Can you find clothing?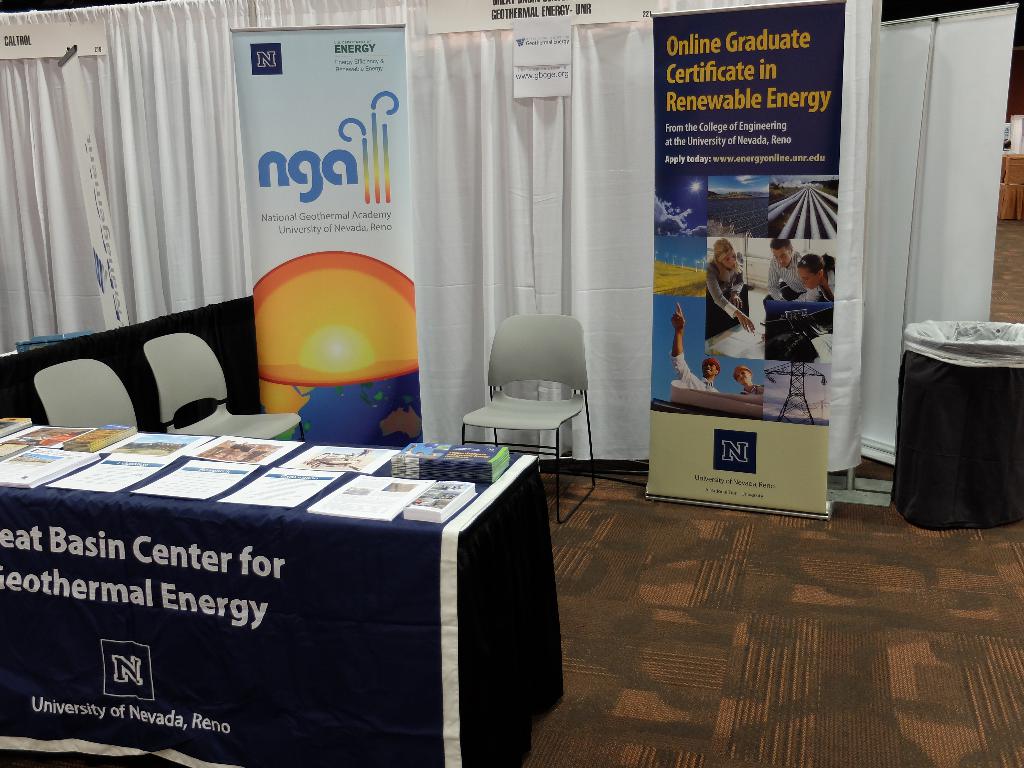
Yes, bounding box: [x1=666, y1=352, x2=716, y2=395].
